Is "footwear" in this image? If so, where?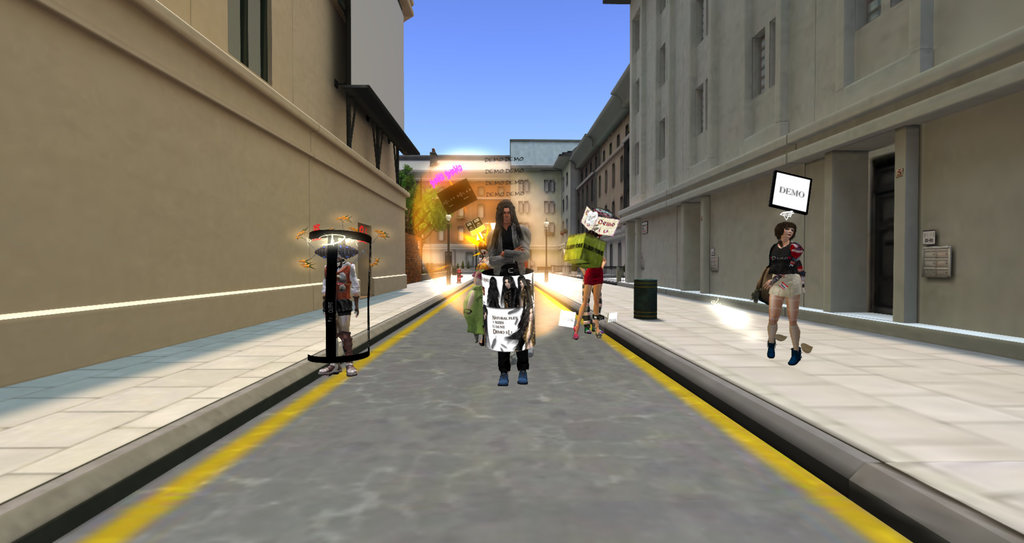
Yes, at box(518, 371, 527, 384).
